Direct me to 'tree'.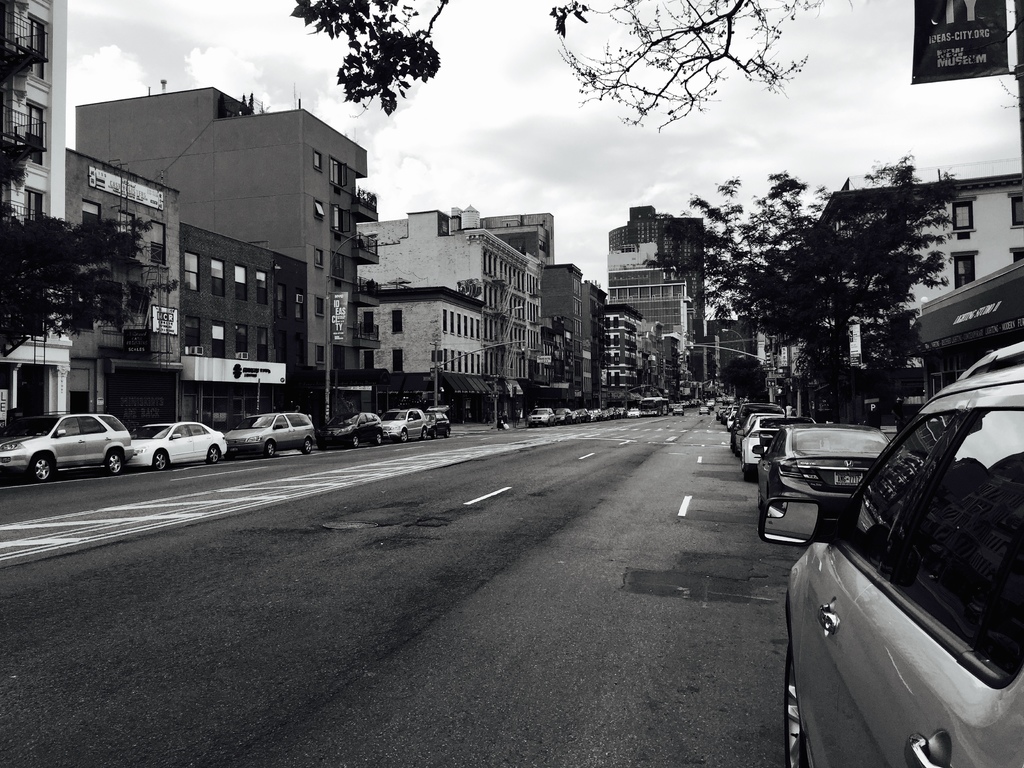
Direction: {"left": 531, "top": 2, "right": 848, "bottom": 138}.
